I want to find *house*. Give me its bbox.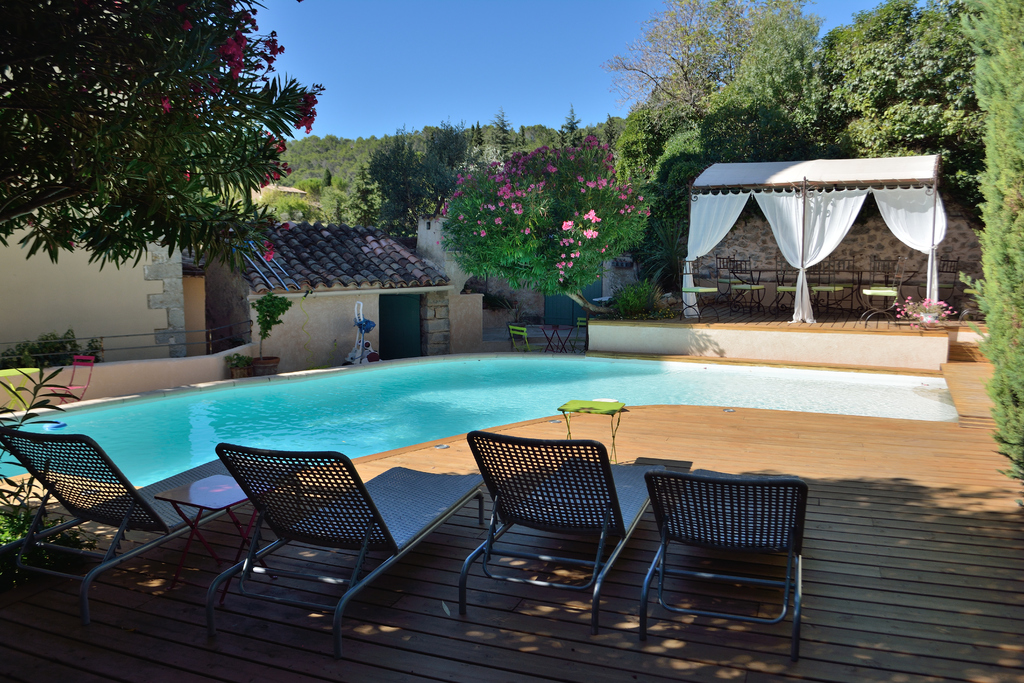
[left=191, top=218, right=452, bottom=375].
